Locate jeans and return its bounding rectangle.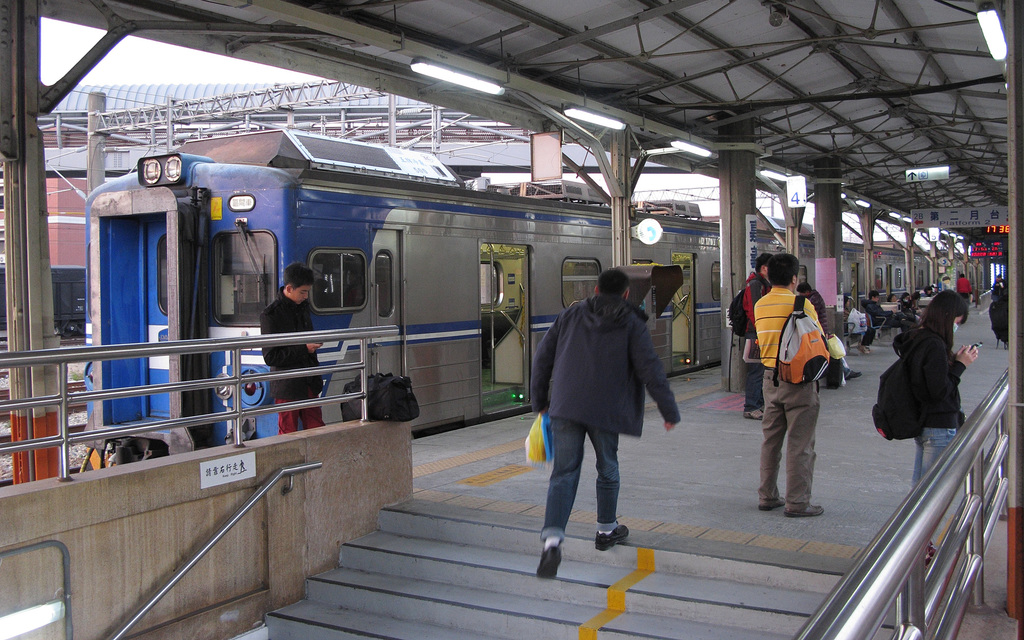
detection(273, 395, 324, 436).
